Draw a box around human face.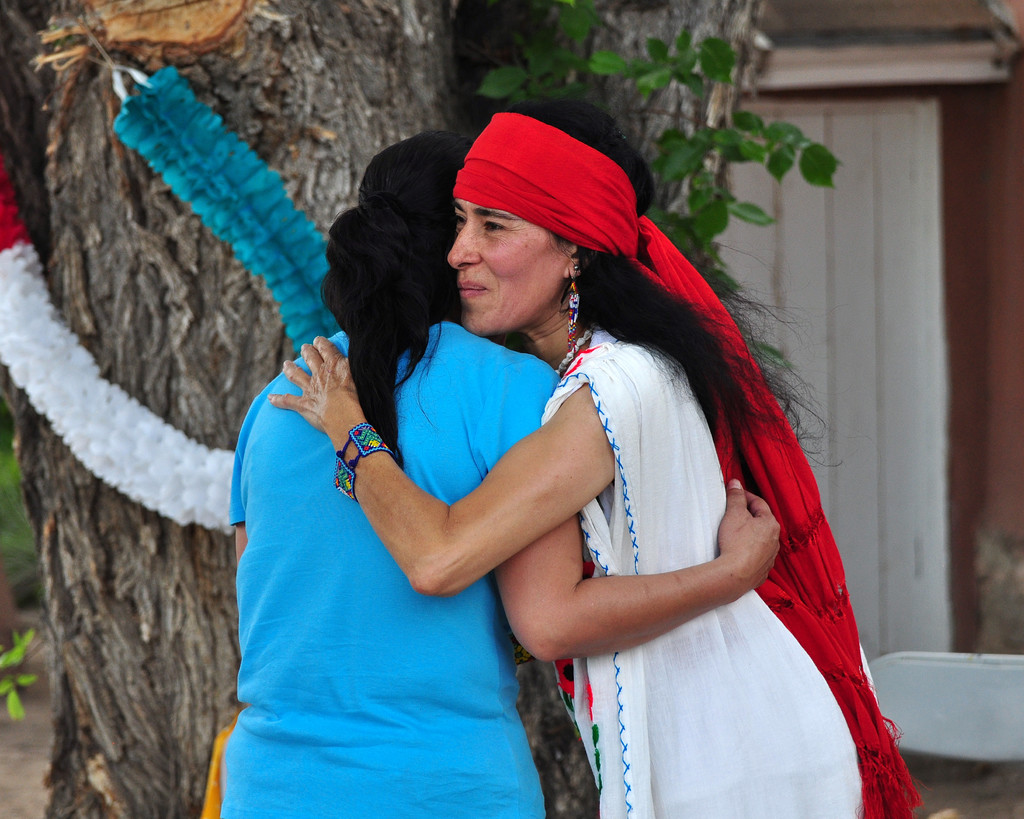
bbox=(446, 203, 563, 340).
